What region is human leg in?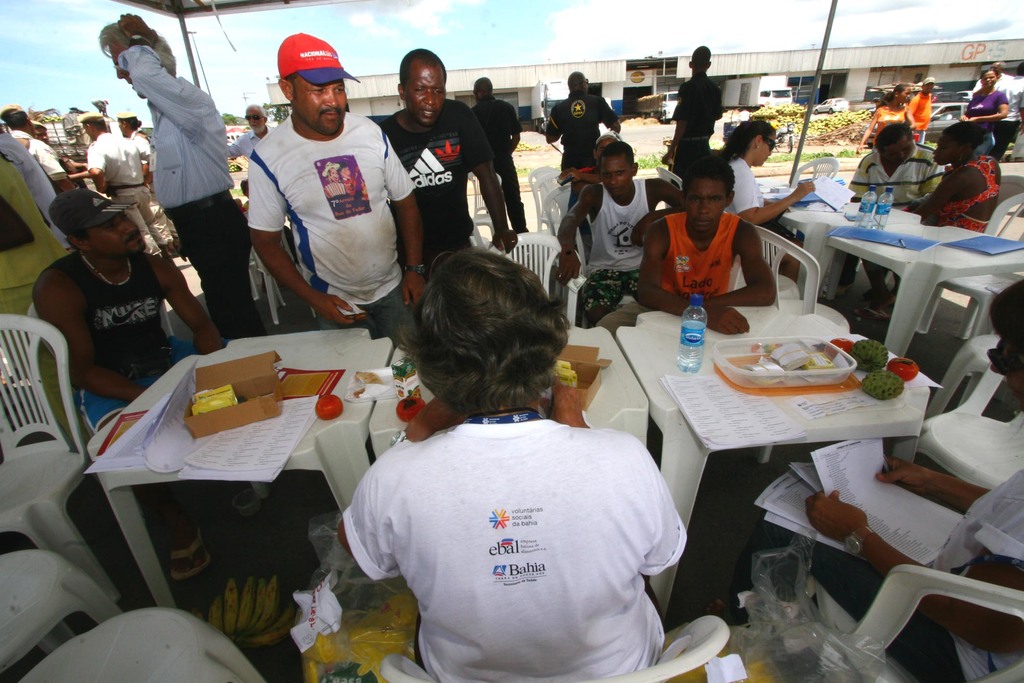
box(504, 149, 527, 231).
